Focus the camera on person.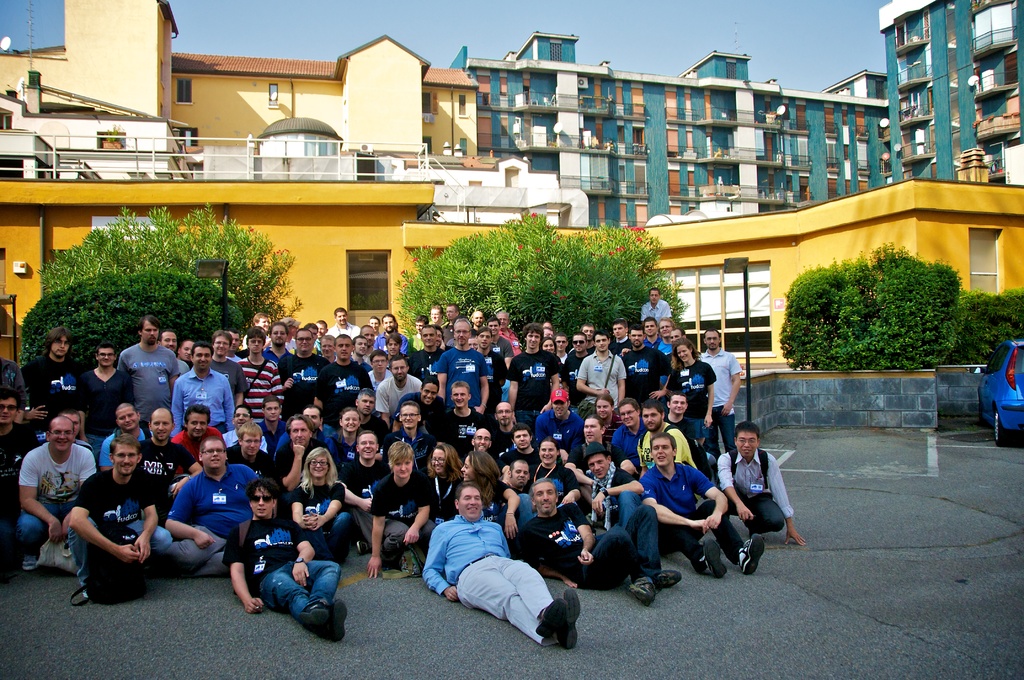
Focus region: x1=498 y1=422 x2=540 y2=466.
